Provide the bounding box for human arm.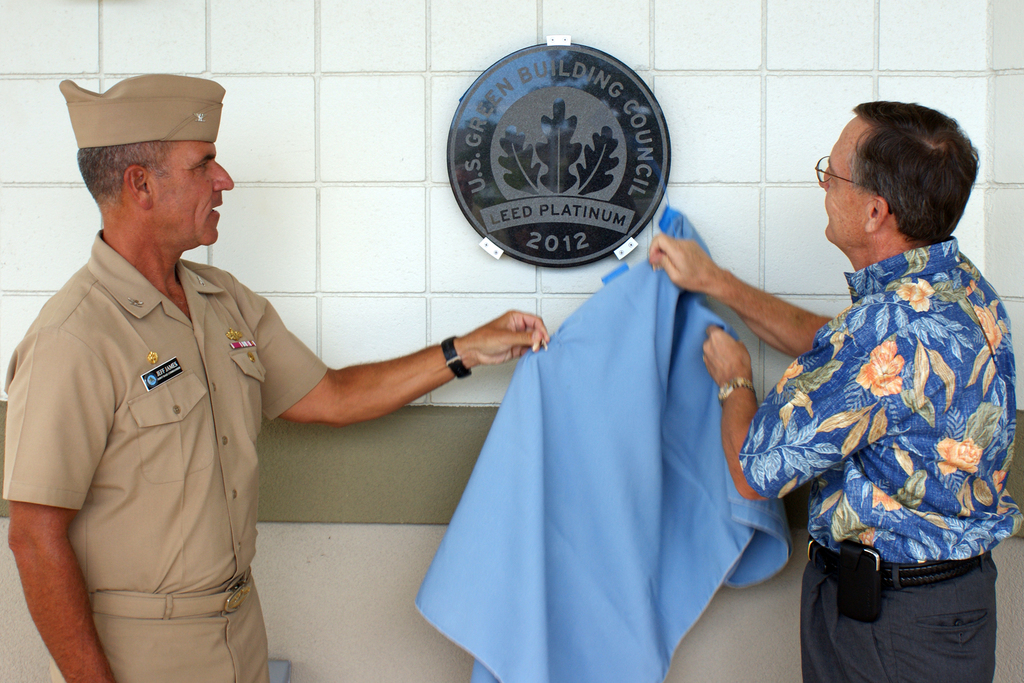
detection(647, 229, 844, 361).
